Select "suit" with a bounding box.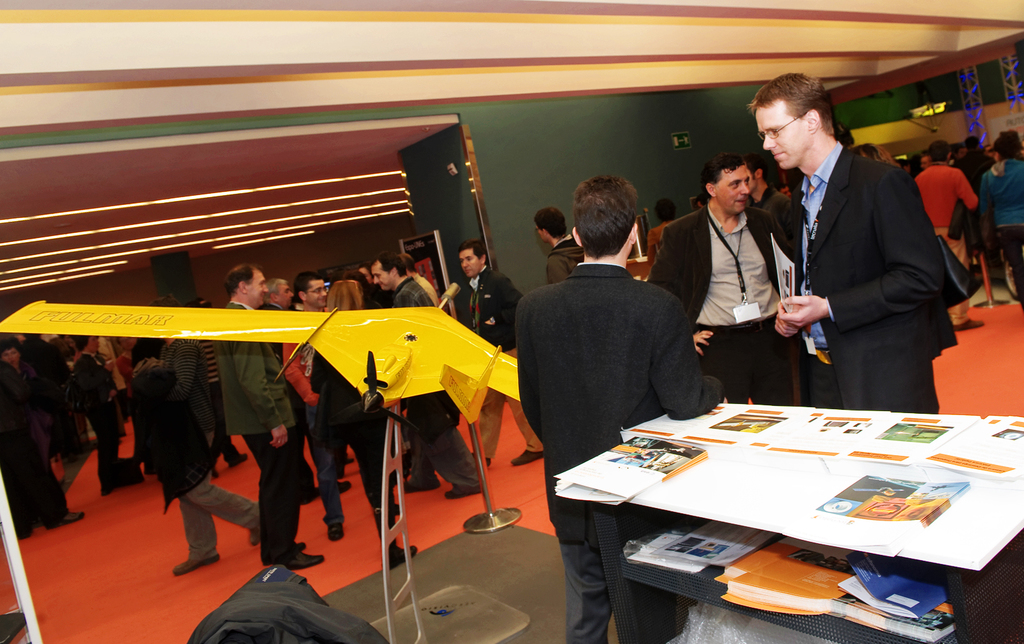
crop(75, 349, 120, 485).
